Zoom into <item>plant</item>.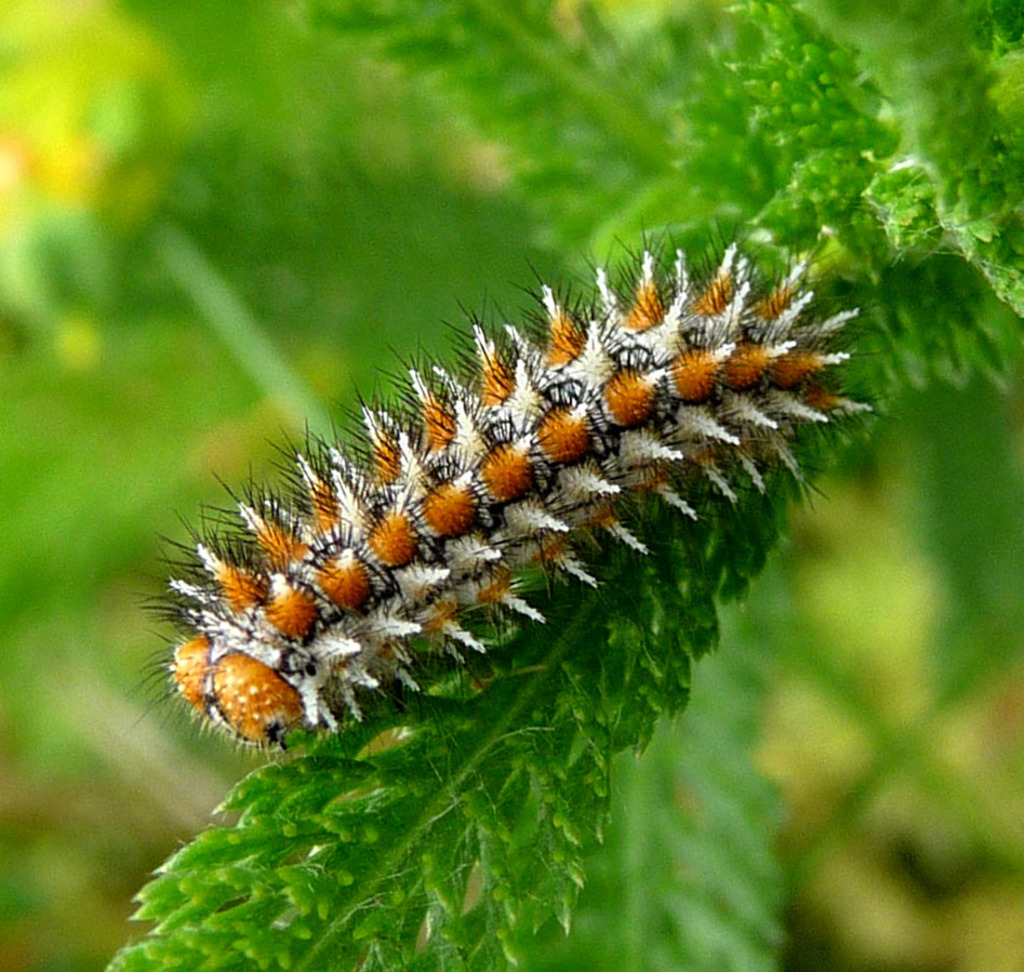
Zoom target: x1=0, y1=0, x2=1023, y2=971.
